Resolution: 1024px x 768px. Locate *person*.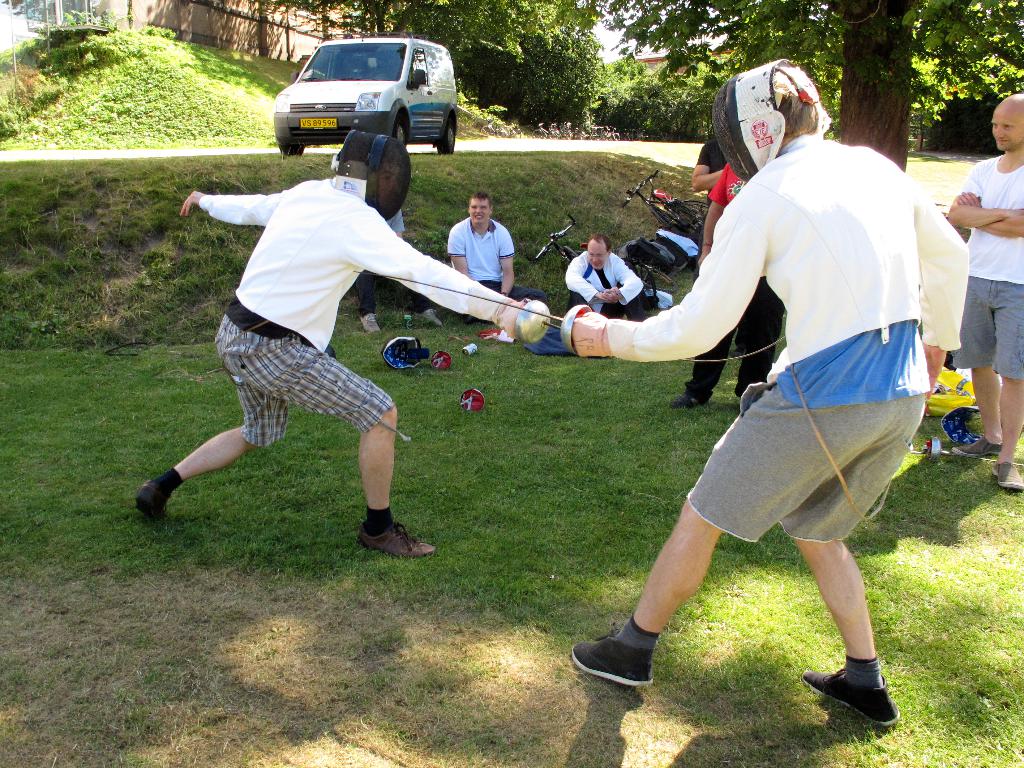
<region>671, 166, 785, 410</region>.
